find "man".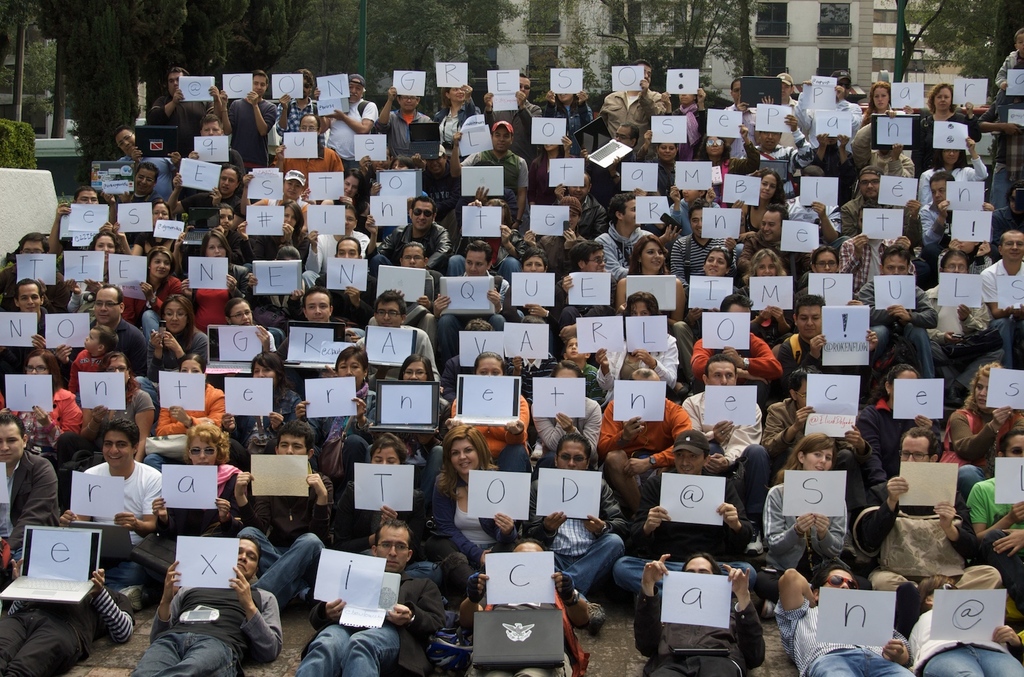
275, 67, 328, 148.
